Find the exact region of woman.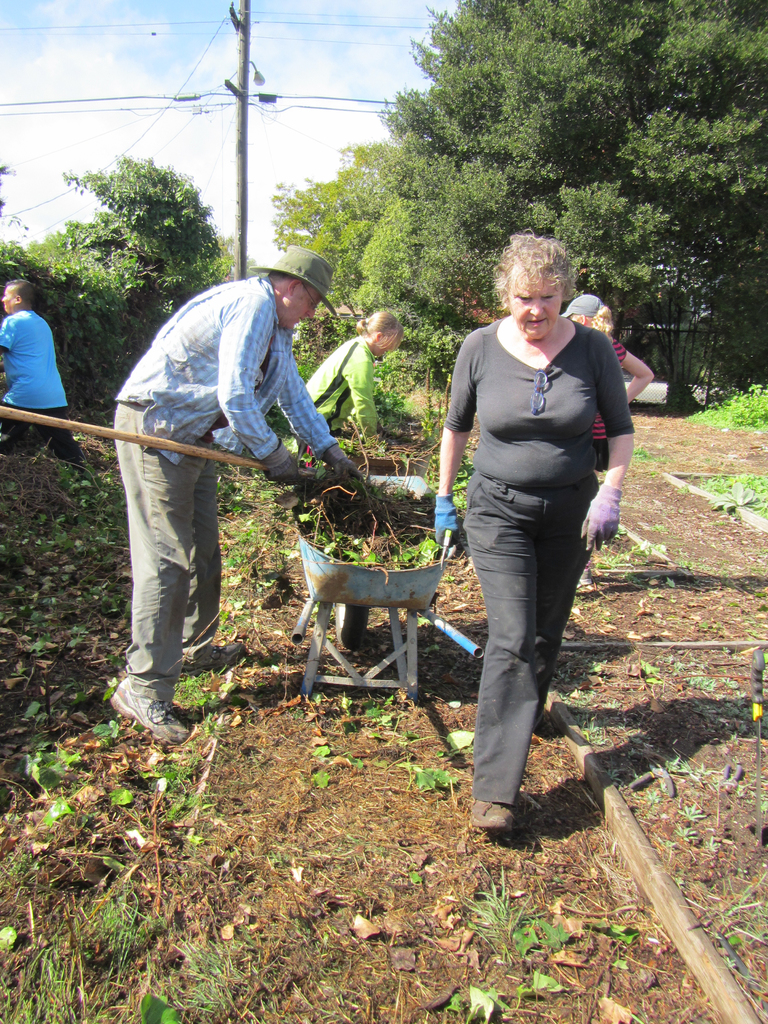
Exact region: <box>428,233,627,831</box>.
